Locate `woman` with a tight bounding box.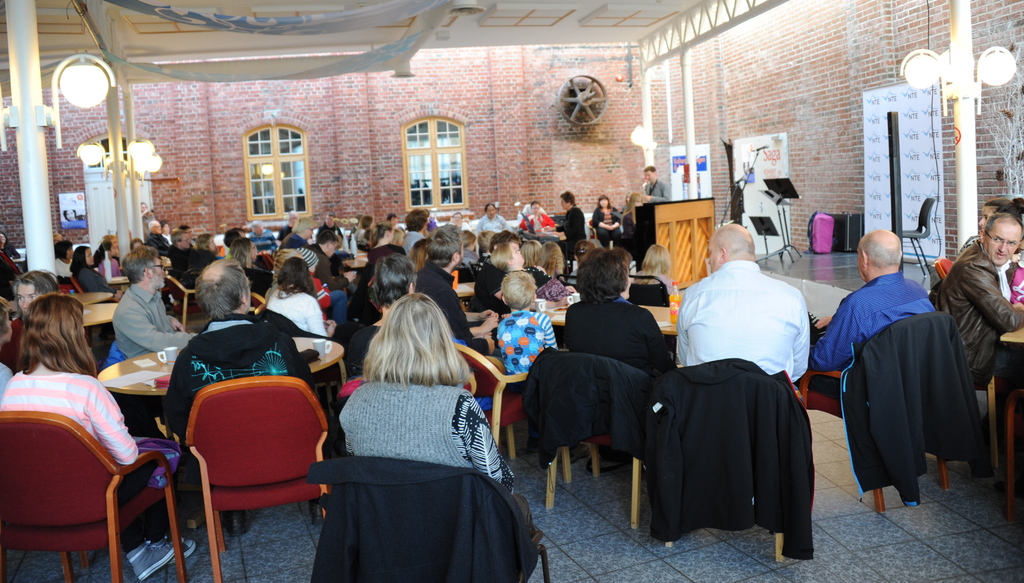
bbox=(562, 249, 671, 397).
